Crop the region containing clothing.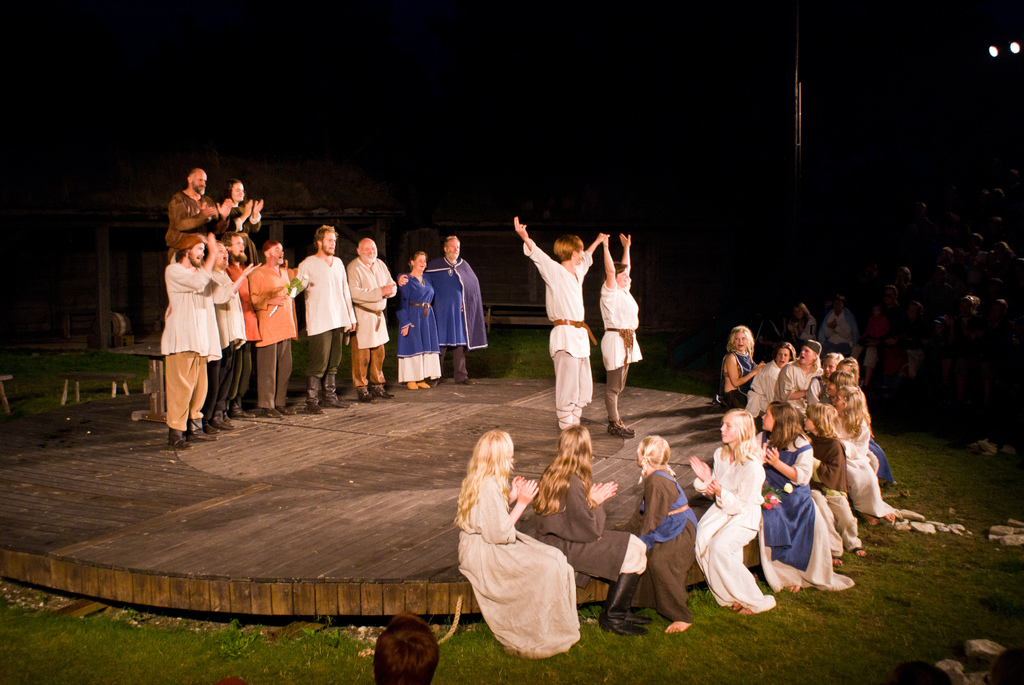
Crop region: (x1=349, y1=255, x2=399, y2=380).
